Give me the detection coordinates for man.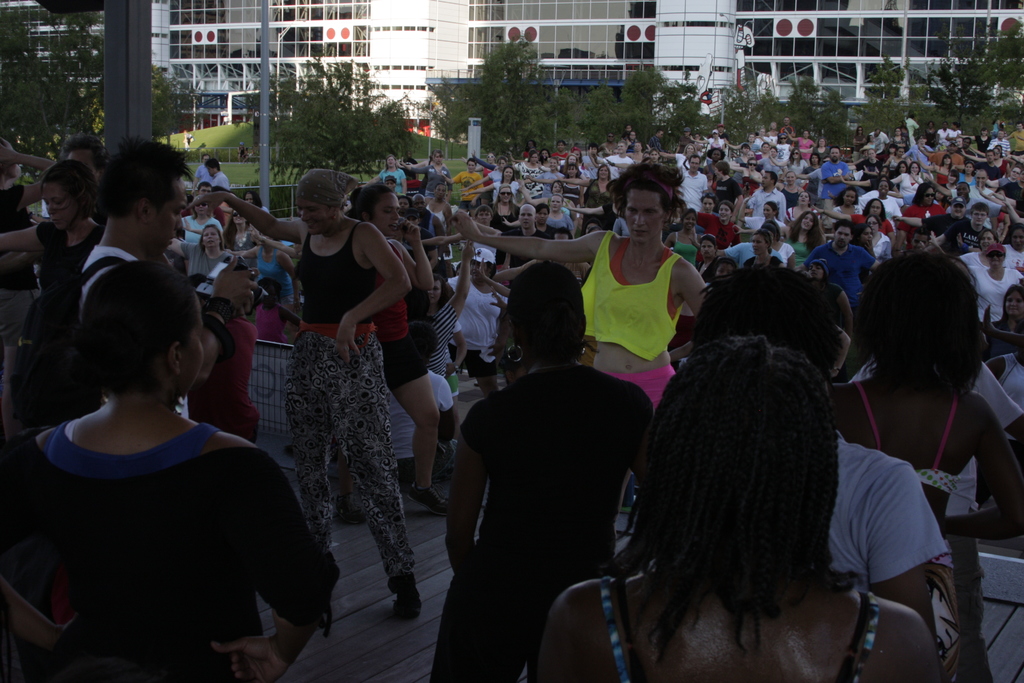
[987, 131, 1012, 159].
